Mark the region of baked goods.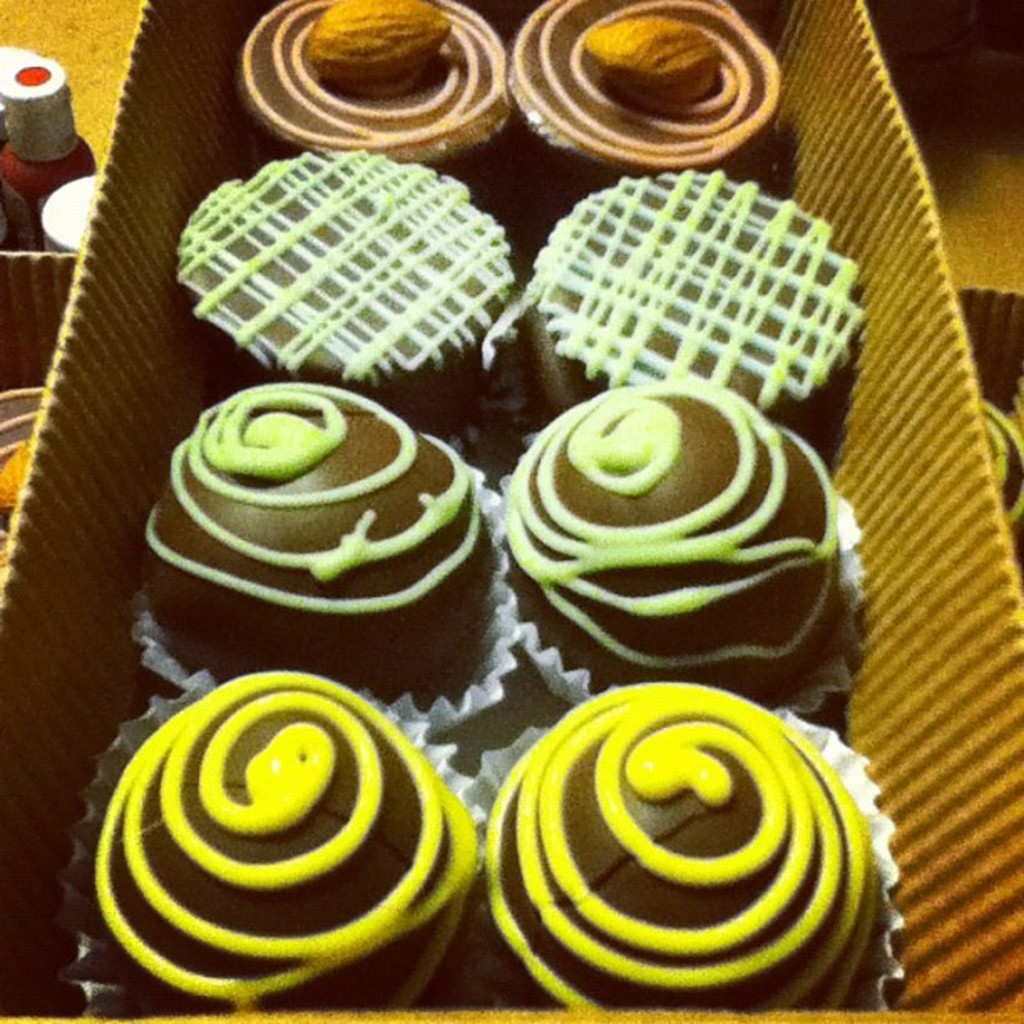
Region: select_region(233, 0, 515, 167).
